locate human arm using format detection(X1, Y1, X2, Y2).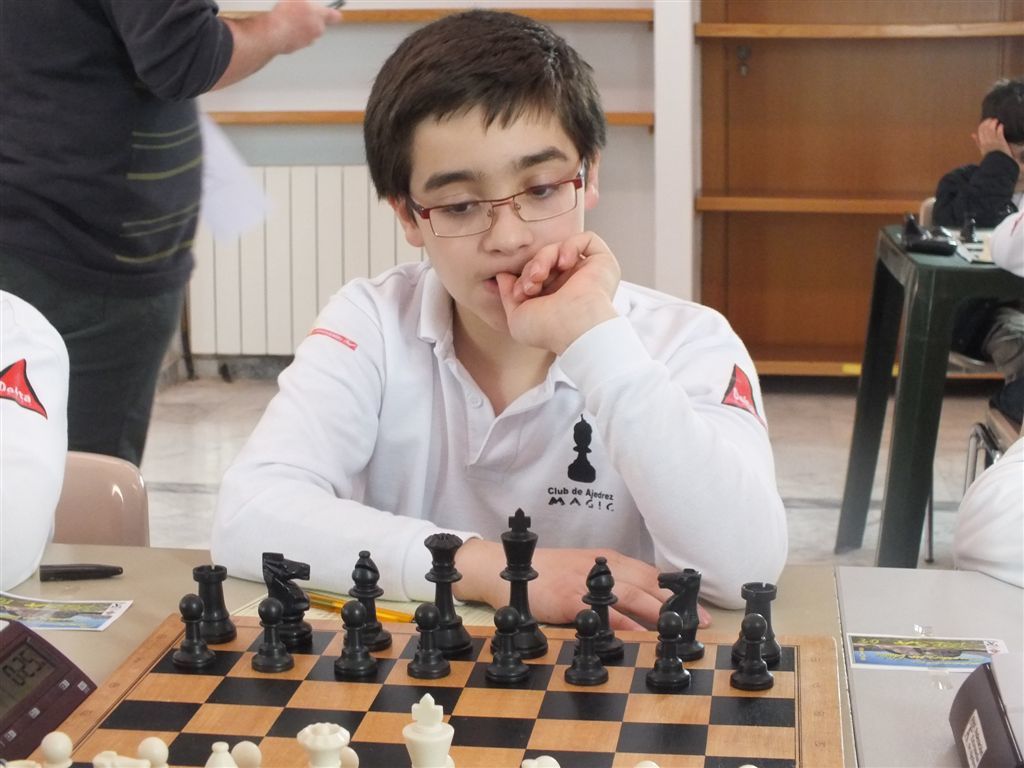
detection(980, 207, 1023, 273).
